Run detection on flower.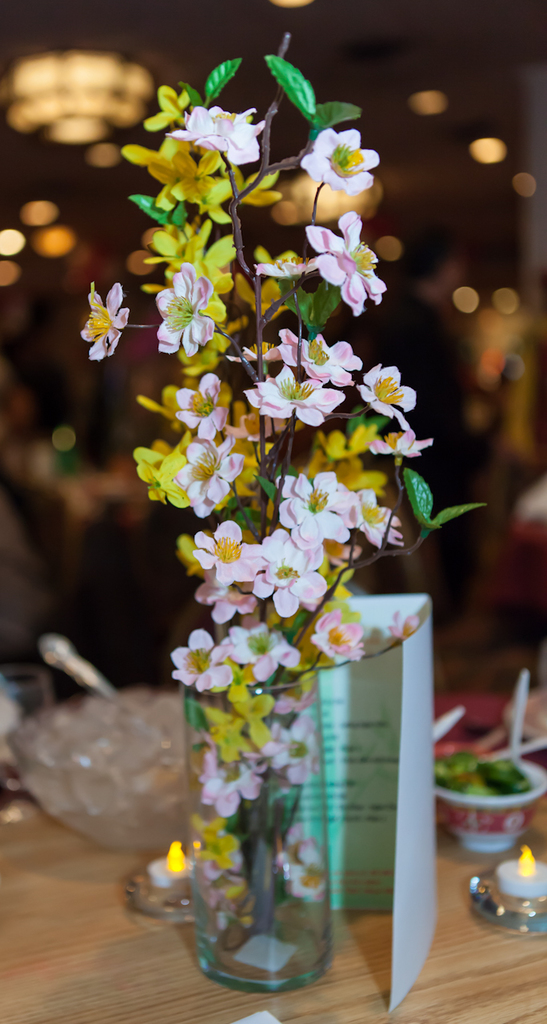
Result: {"left": 298, "top": 122, "right": 382, "bottom": 191}.
